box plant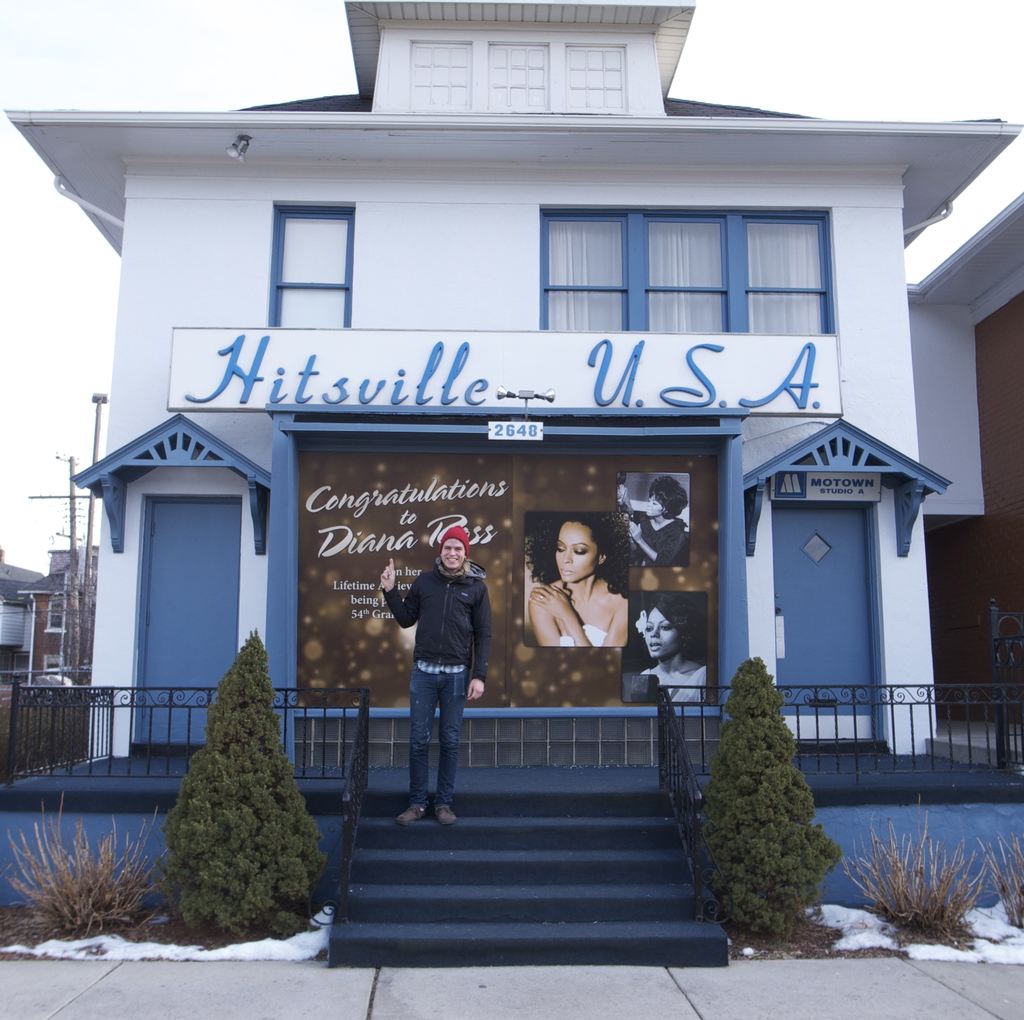
<bbox>698, 656, 839, 945</bbox>
